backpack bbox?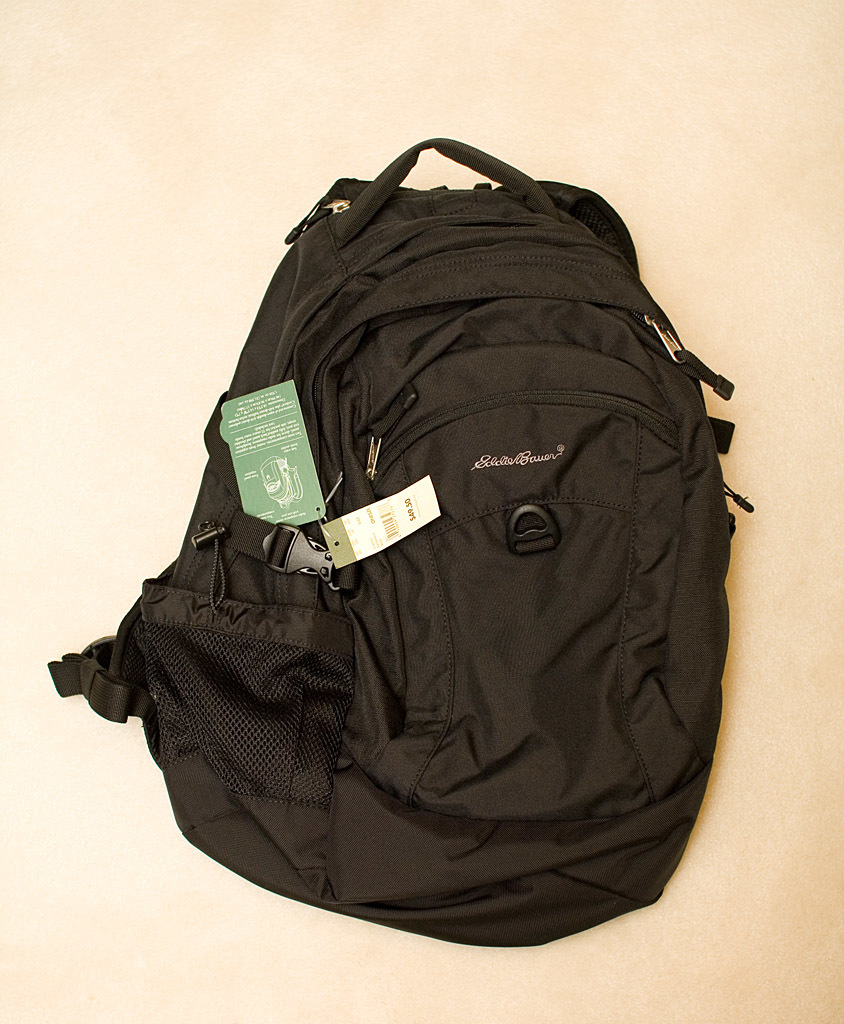
47 142 751 952
